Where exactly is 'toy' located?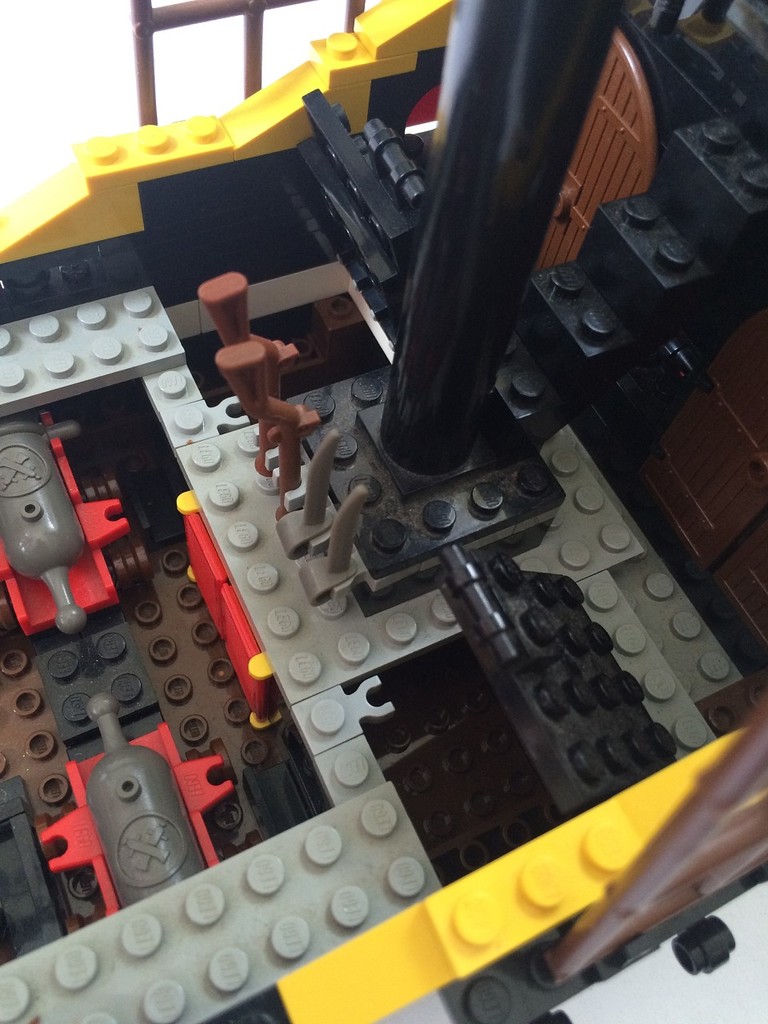
Its bounding box is (x1=5, y1=391, x2=154, y2=644).
